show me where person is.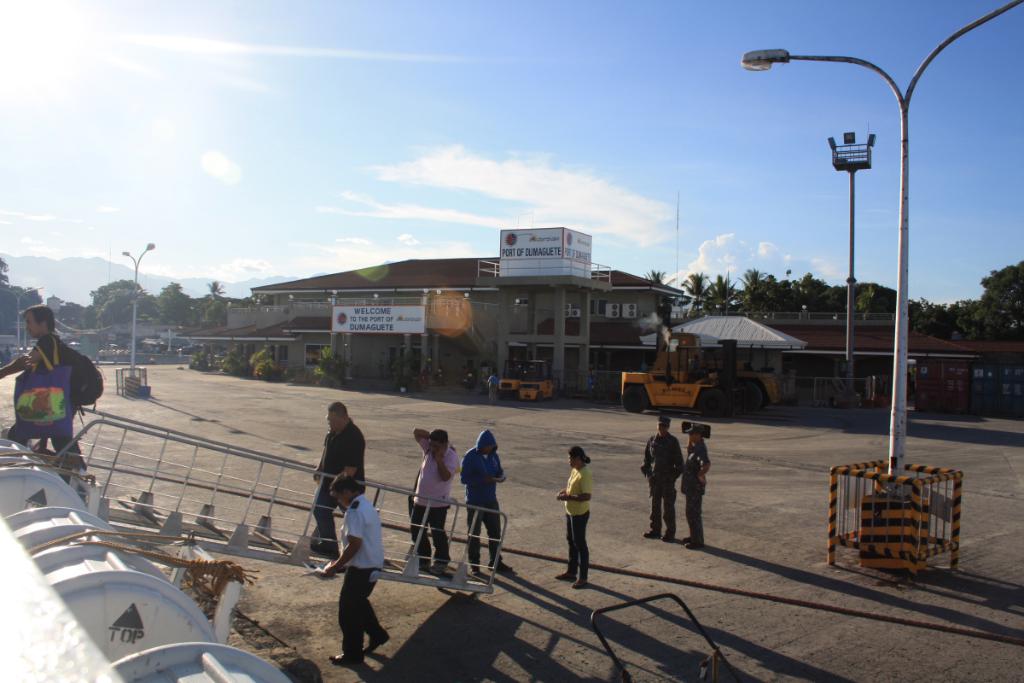
person is at 637 410 687 539.
